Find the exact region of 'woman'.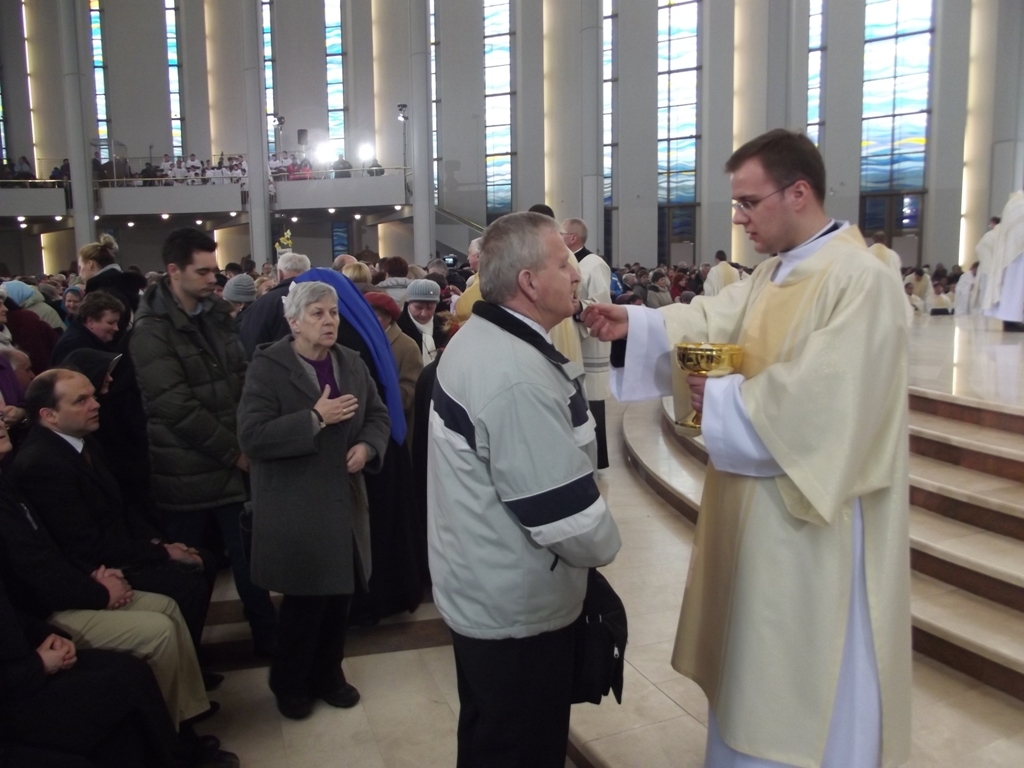
Exact region: select_region(224, 267, 383, 730).
